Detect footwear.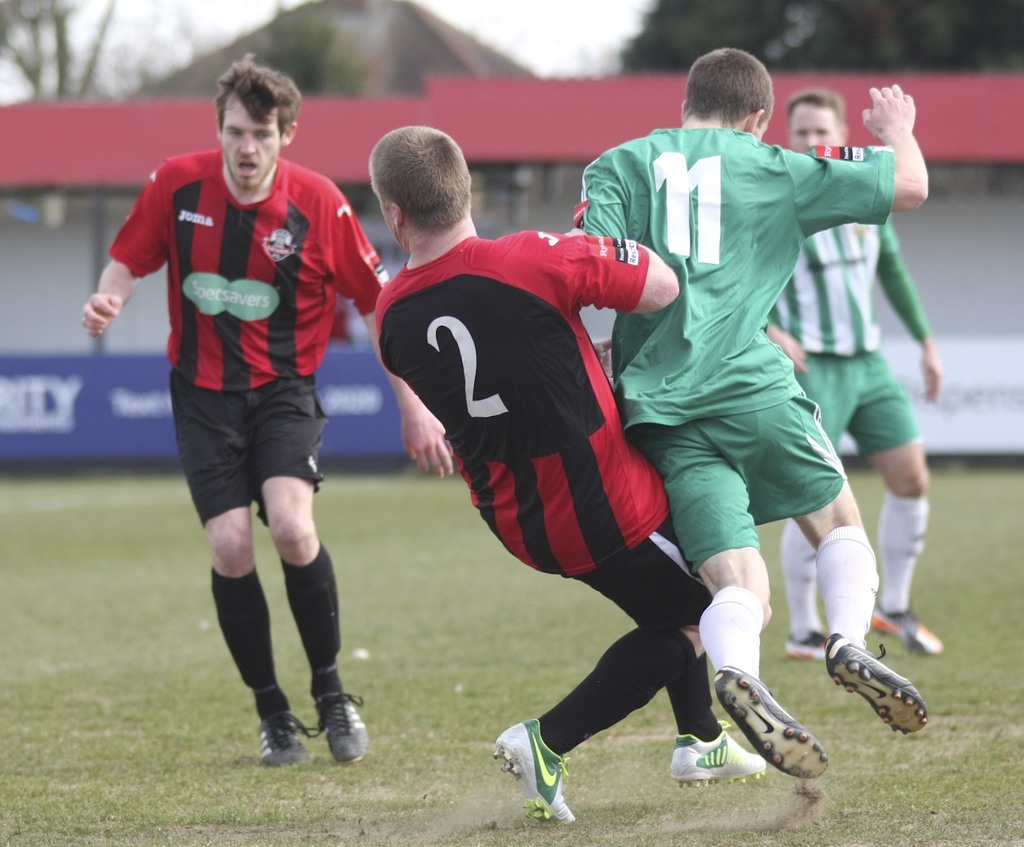
Detected at <bbox>670, 716, 767, 785</bbox>.
